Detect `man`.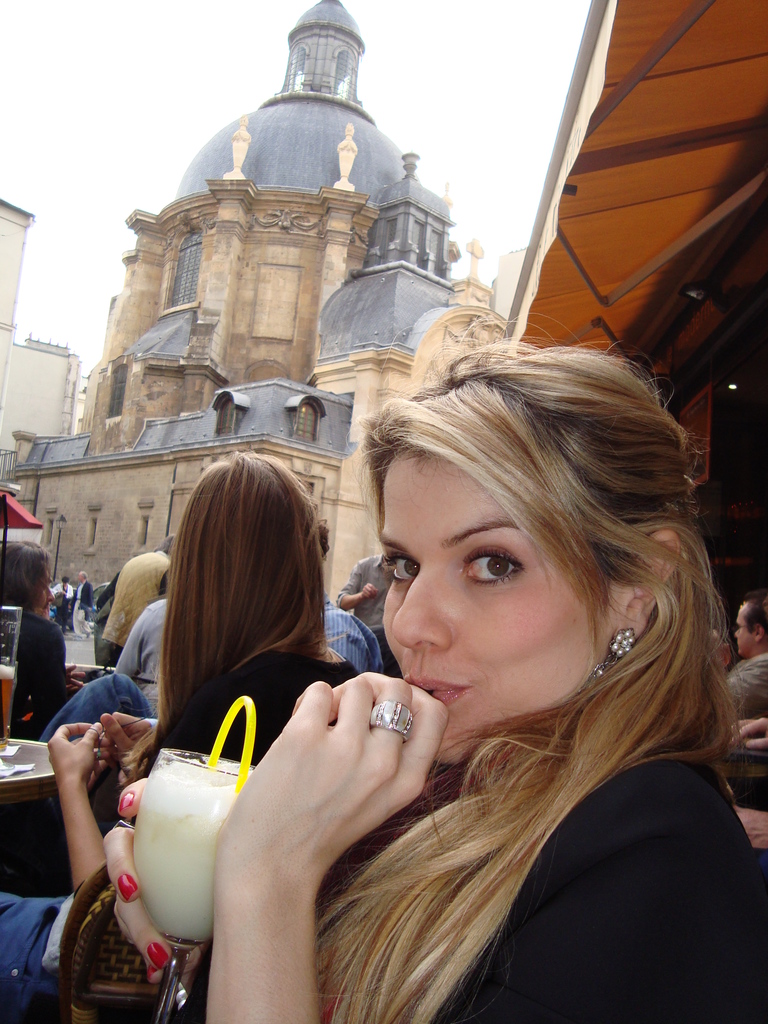
Detected at [x1=74, y1=575, x2=93, y2=636].
